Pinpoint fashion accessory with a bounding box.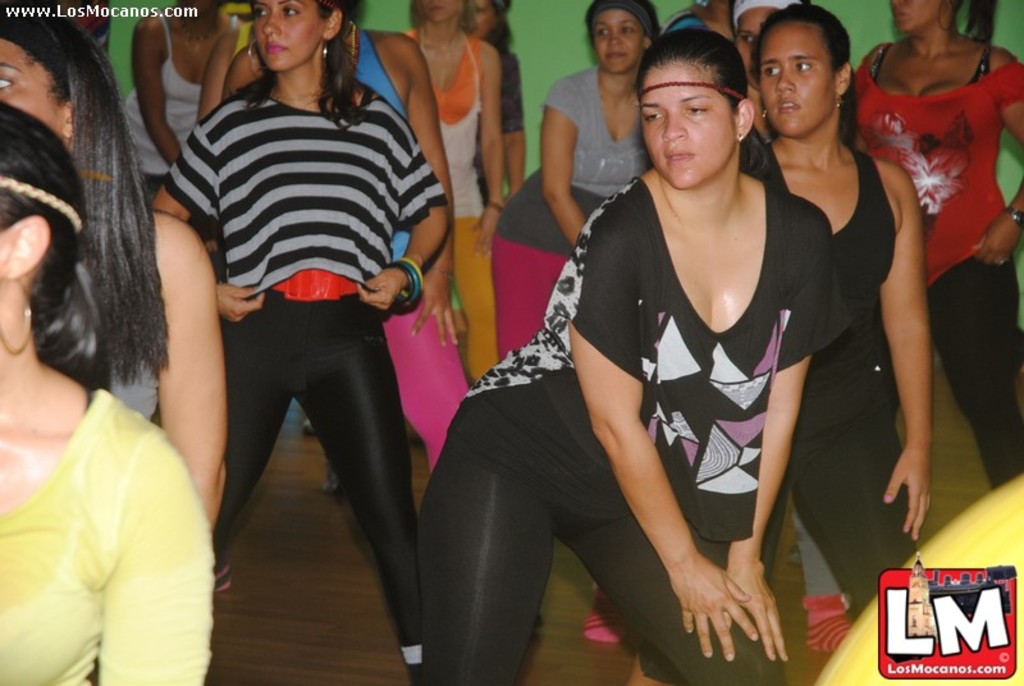
<region>735, 0, 801, 27</region>.
